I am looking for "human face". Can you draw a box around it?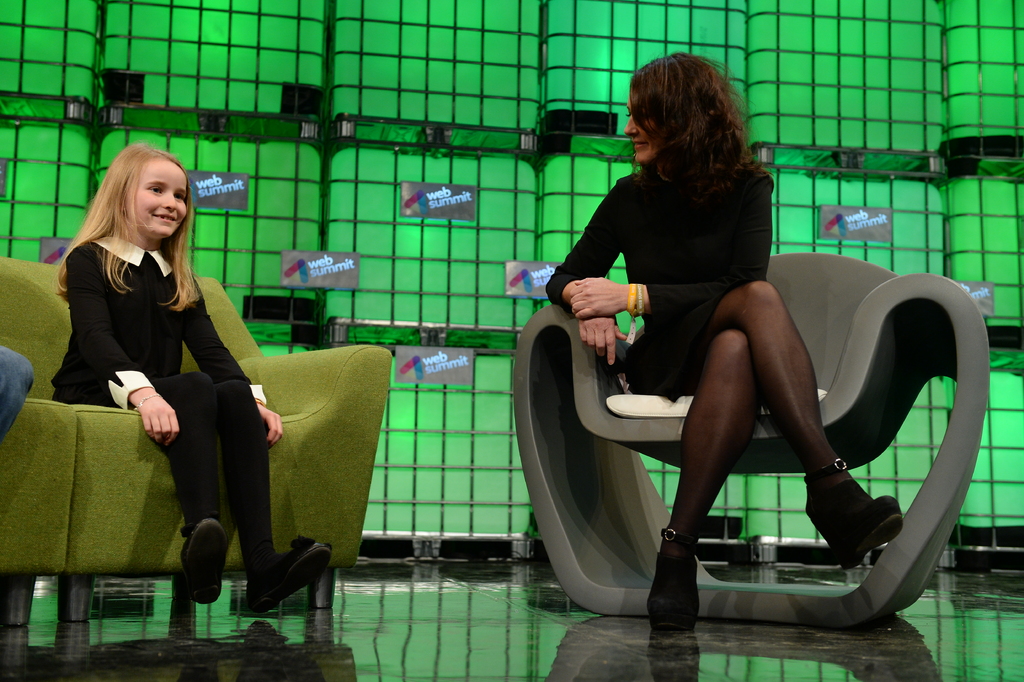
Sure, the bounding box is crop(136, 160, 188, 233).
